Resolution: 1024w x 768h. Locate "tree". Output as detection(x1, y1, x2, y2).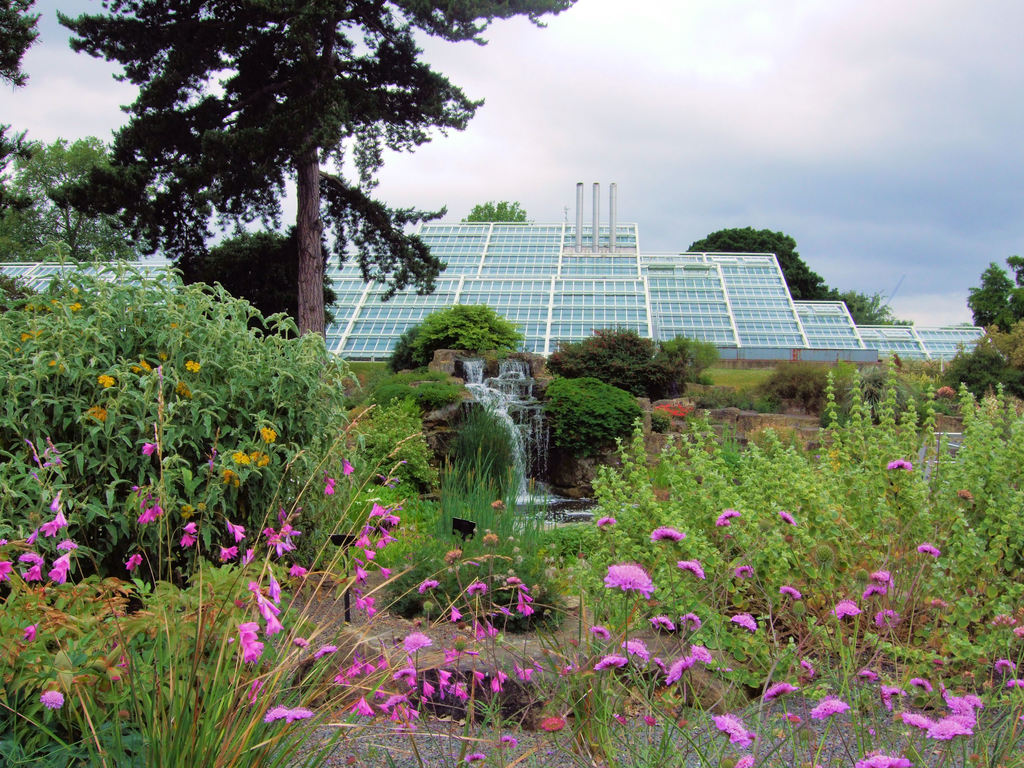
detection(0, 133, 152, 262).
